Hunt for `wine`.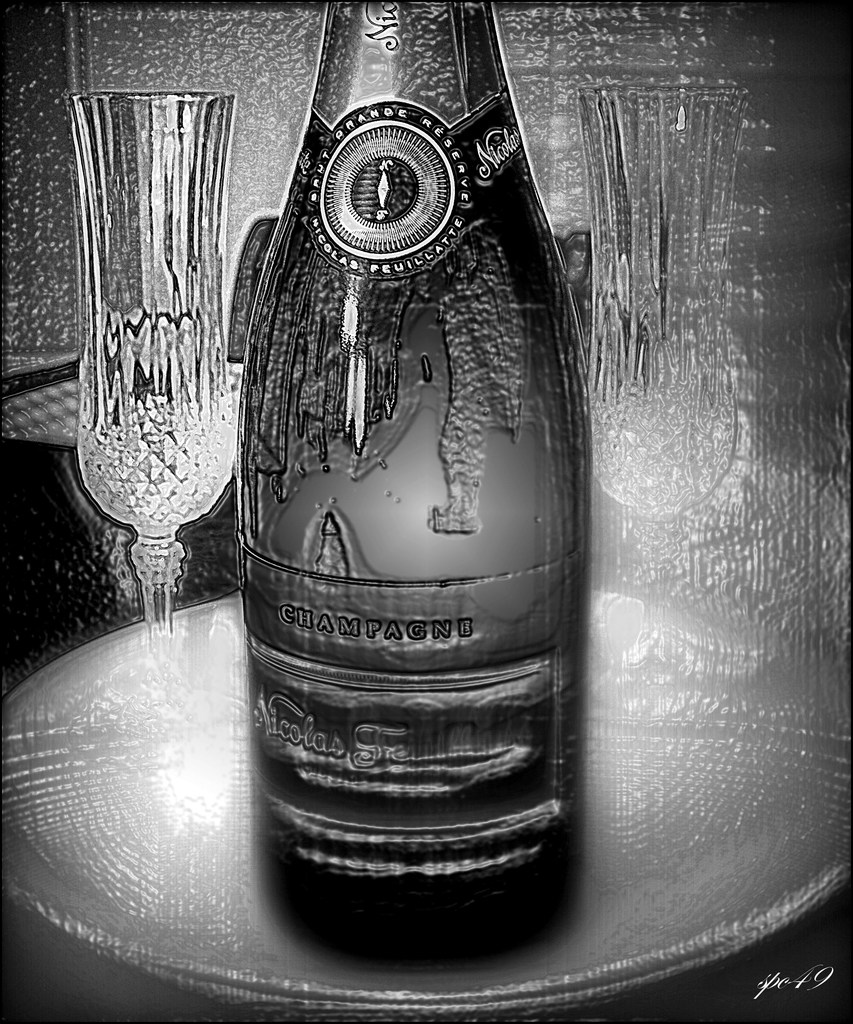
Hunted down at (249, 0, 585, 972).
